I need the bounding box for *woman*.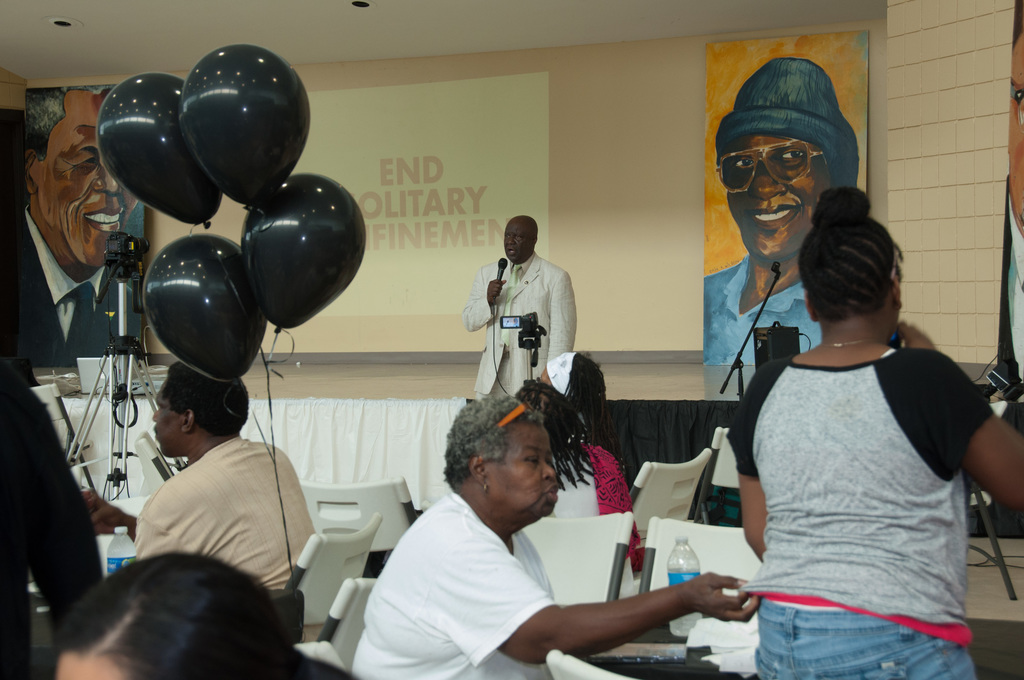
Here it is: left=534, top=349, right=646, bottom=581.
